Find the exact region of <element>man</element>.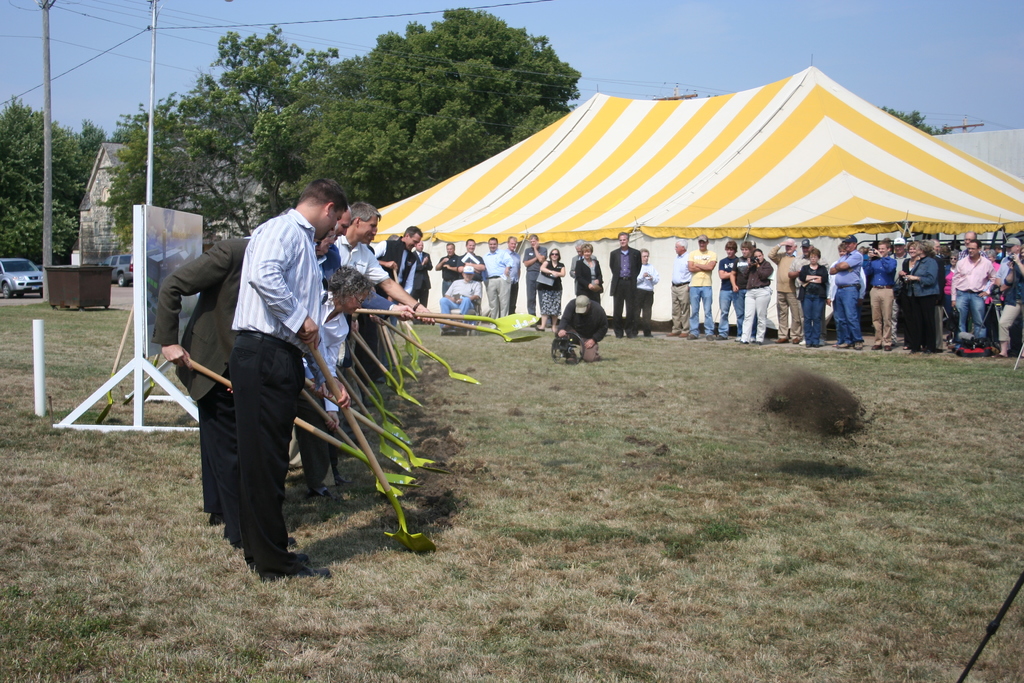
Exact region: [x1=383, y1=233, x2=402, y2=240].
